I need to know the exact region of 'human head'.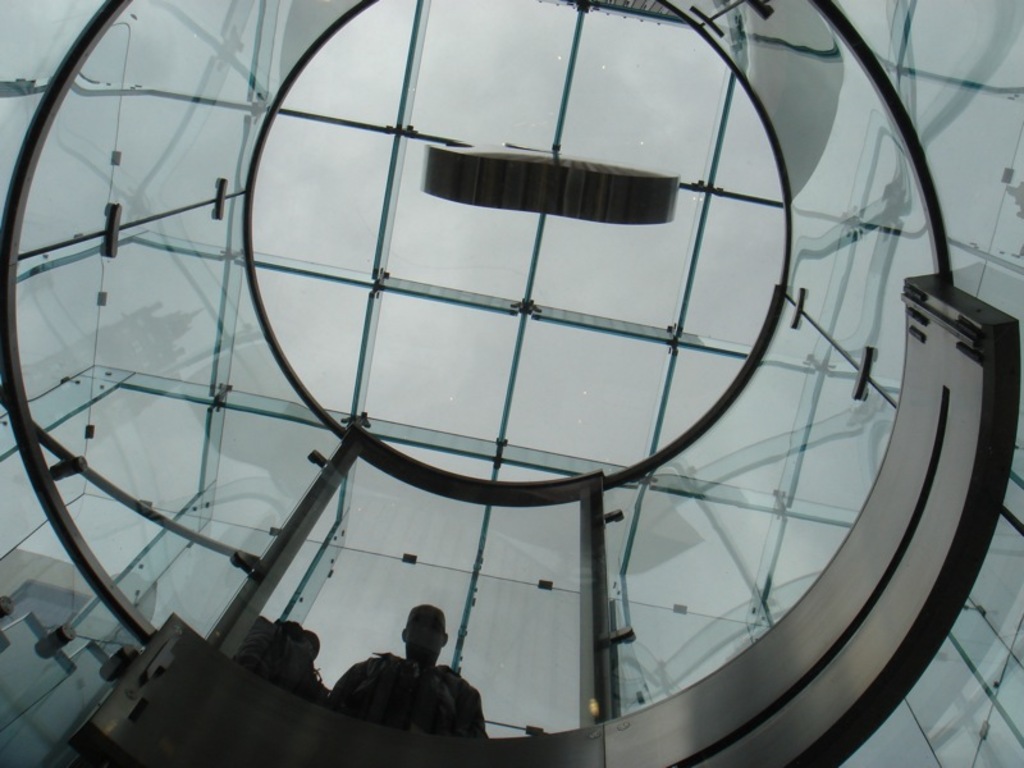
Region: [left=398, top=602, right=448, bottom=664].
